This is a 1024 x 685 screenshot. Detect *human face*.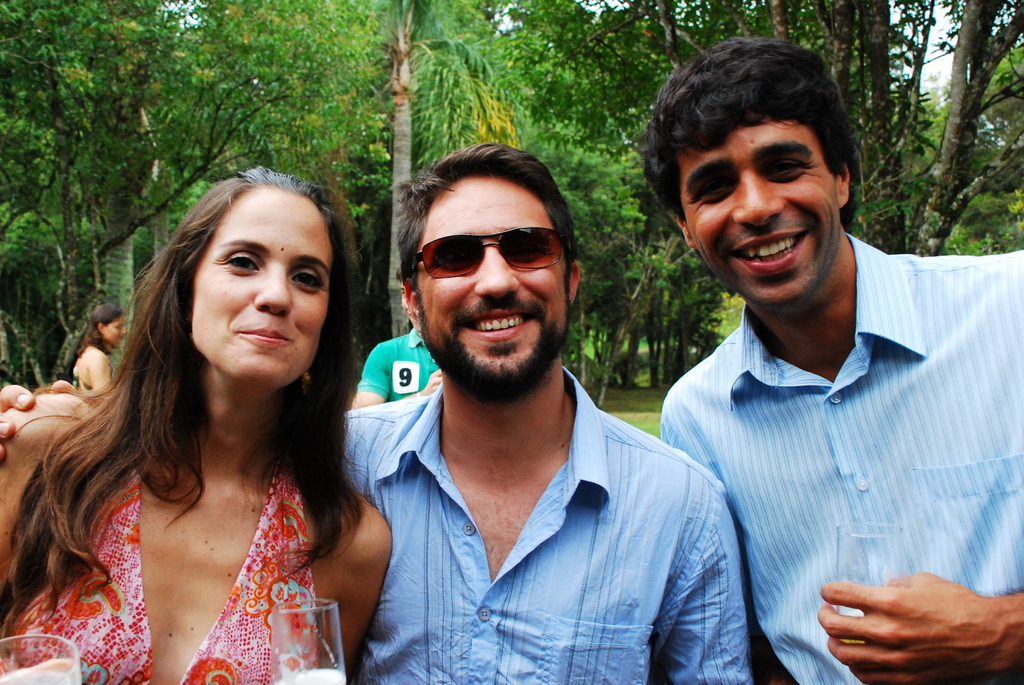
[left=188, top=181, right=339, bottom=382].
